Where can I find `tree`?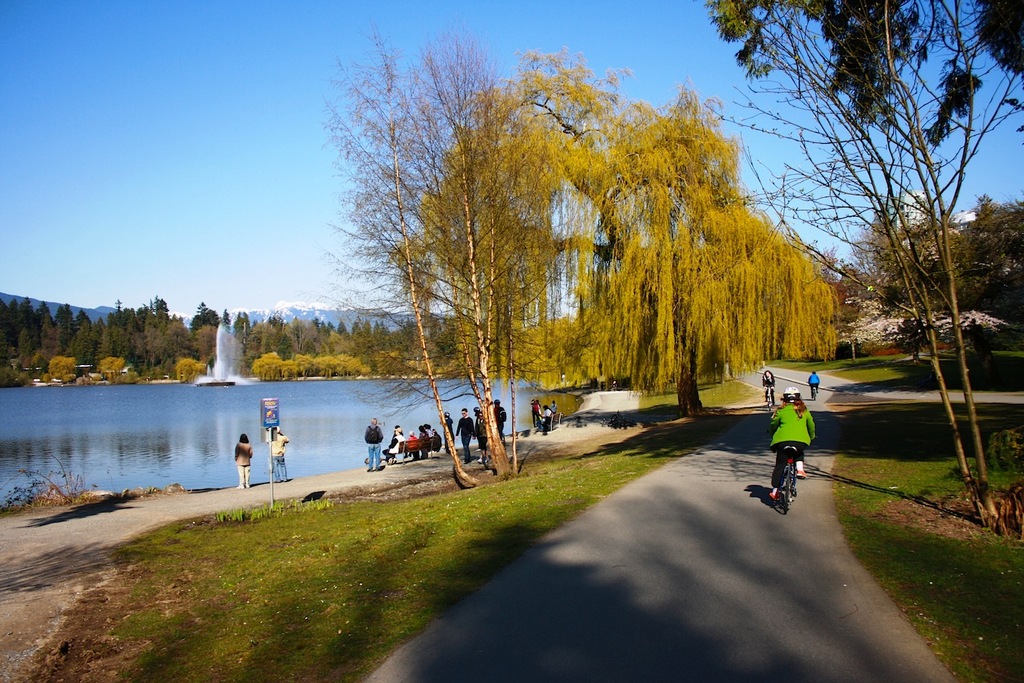
You can find it at box=[694, 0, 1023, 541].
